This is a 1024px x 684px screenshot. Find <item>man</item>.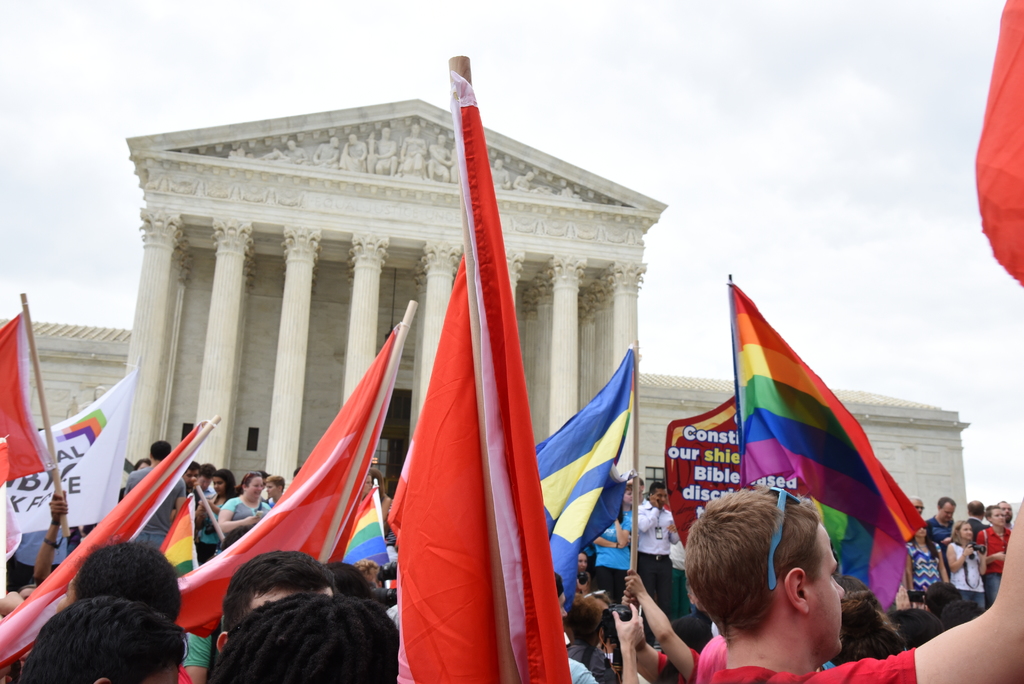
Bounding box: locate(266, 476, 280, 498).
